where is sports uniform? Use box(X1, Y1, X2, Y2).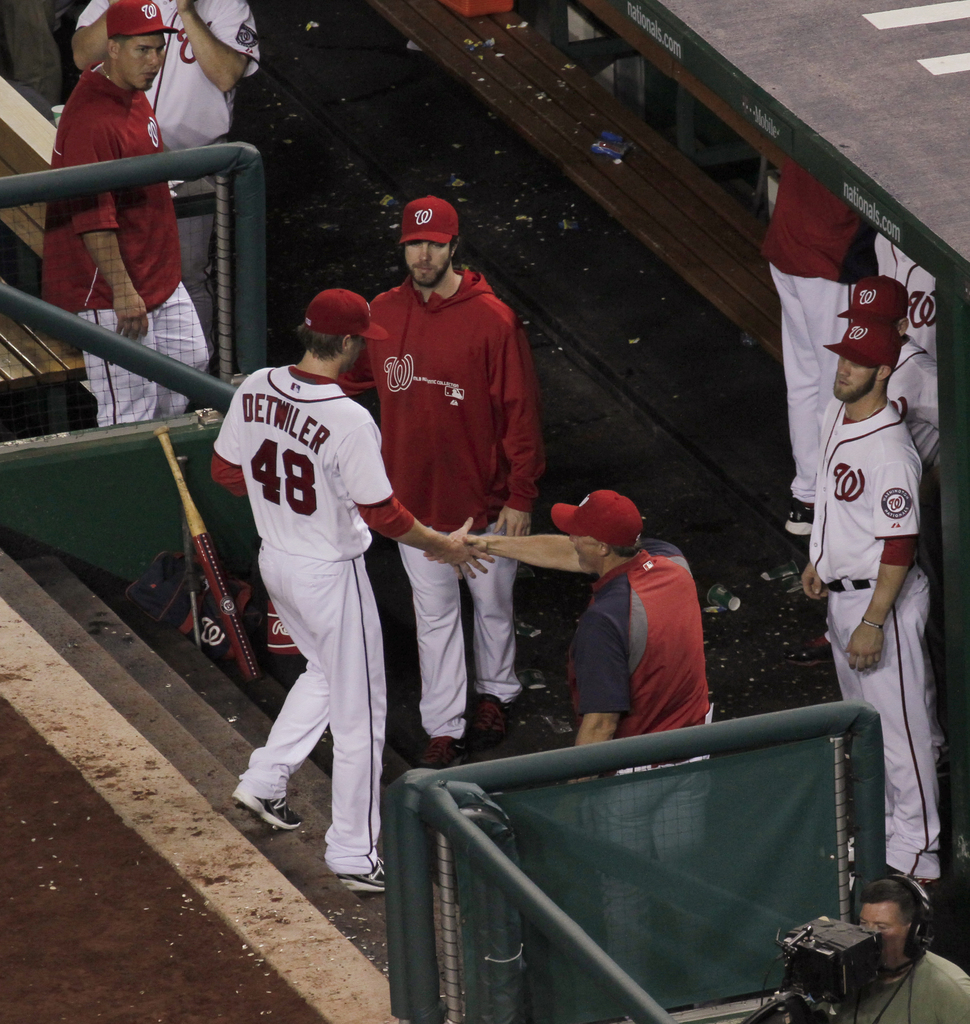
box(341, 196, 544, 769).
